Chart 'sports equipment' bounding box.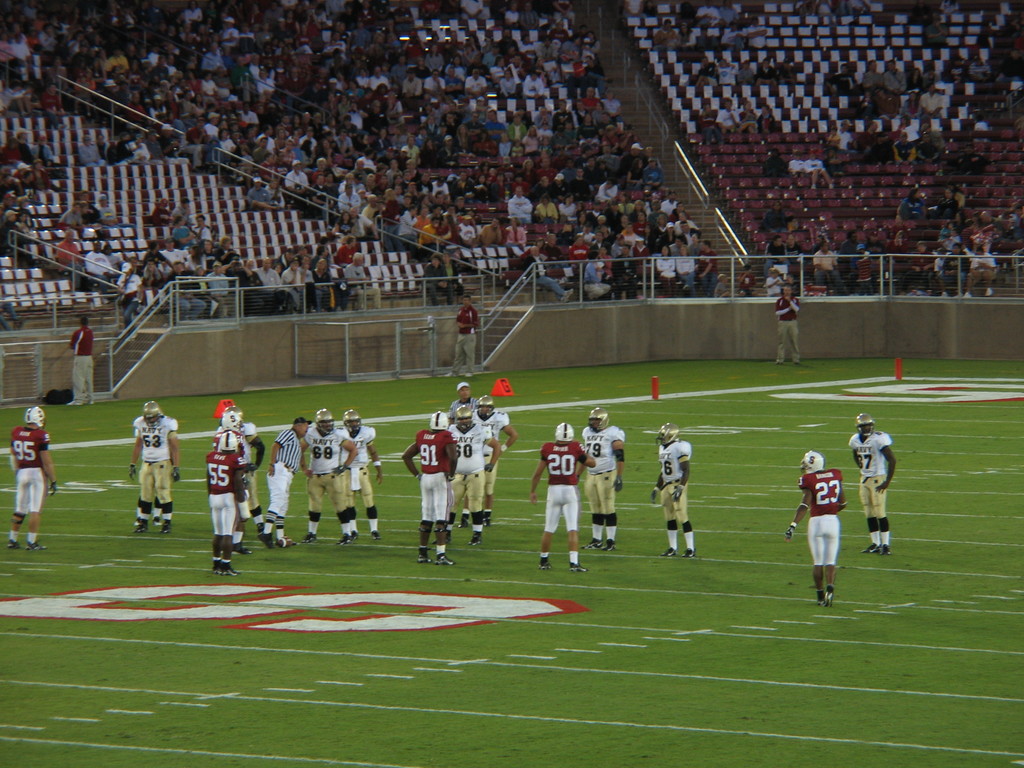
Charted: <region>24, 402, 47, 431</region>.
